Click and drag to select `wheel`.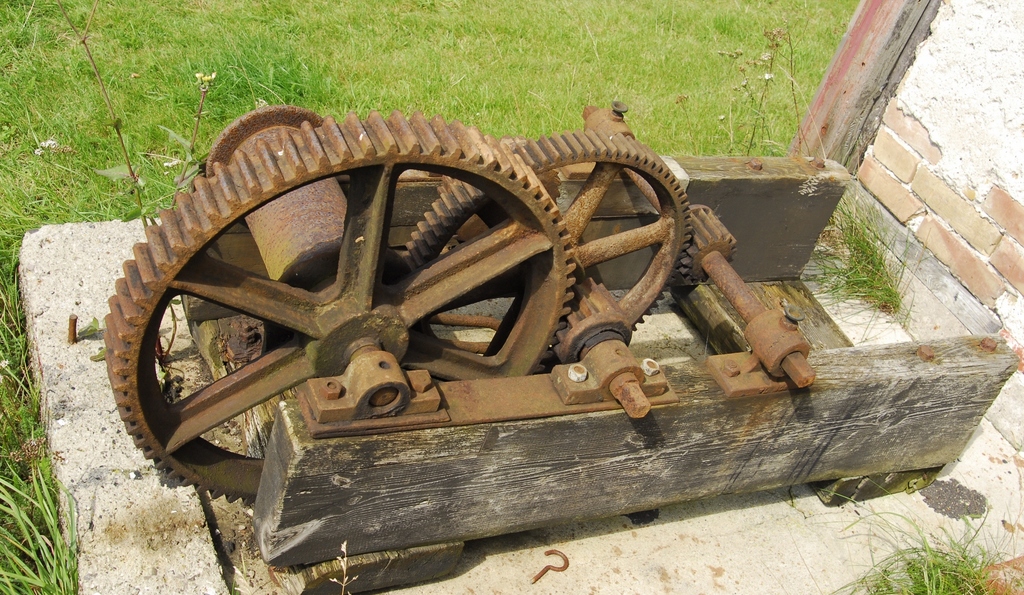
Selection: (104, 102, 575, 514).
